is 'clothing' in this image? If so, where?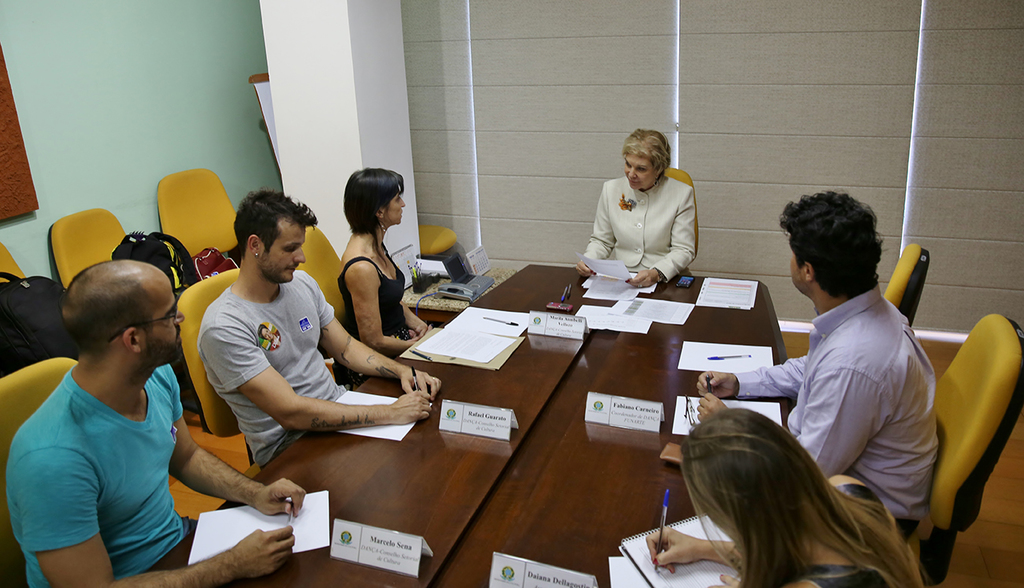
Yes, at Rect(6, 367, 185, 587).
